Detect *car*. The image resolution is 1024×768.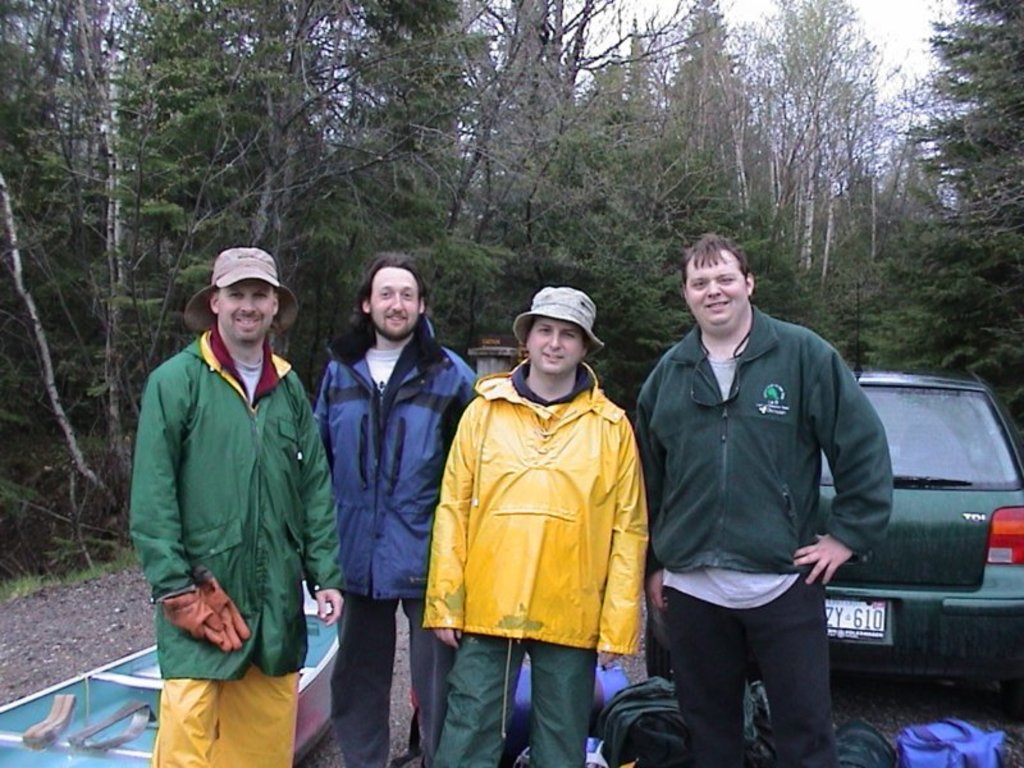
(left=820, top=280, right=1023, bottom=699).
